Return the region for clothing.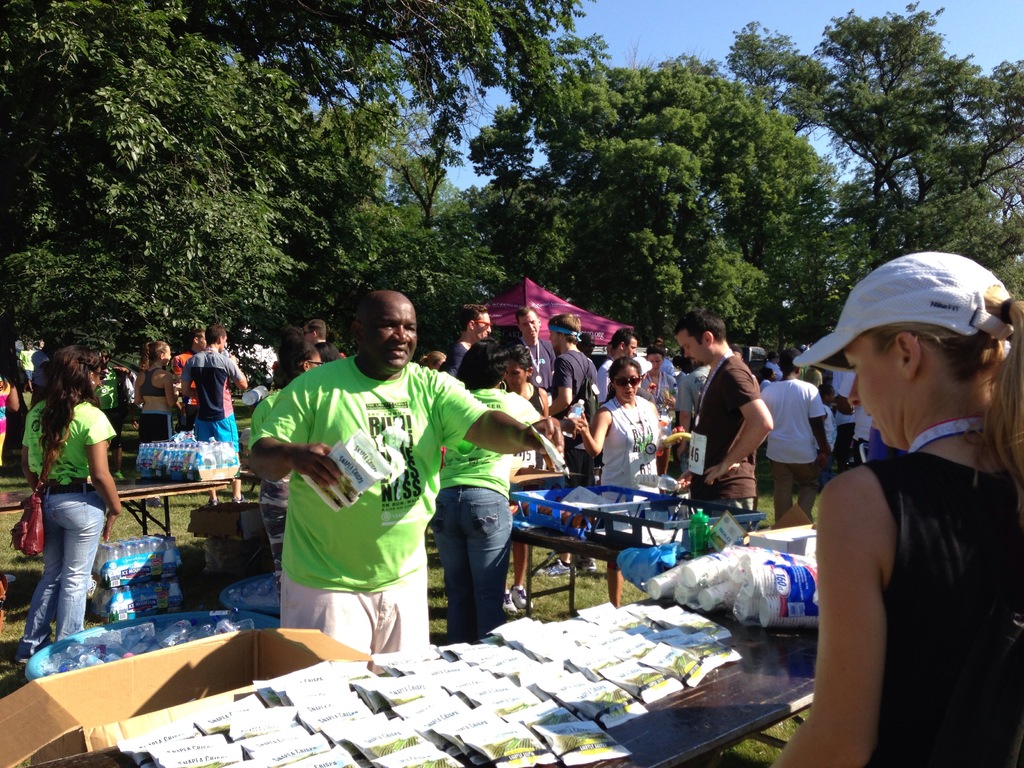
<bbox>600, 396, 660, 495</bbox>.
